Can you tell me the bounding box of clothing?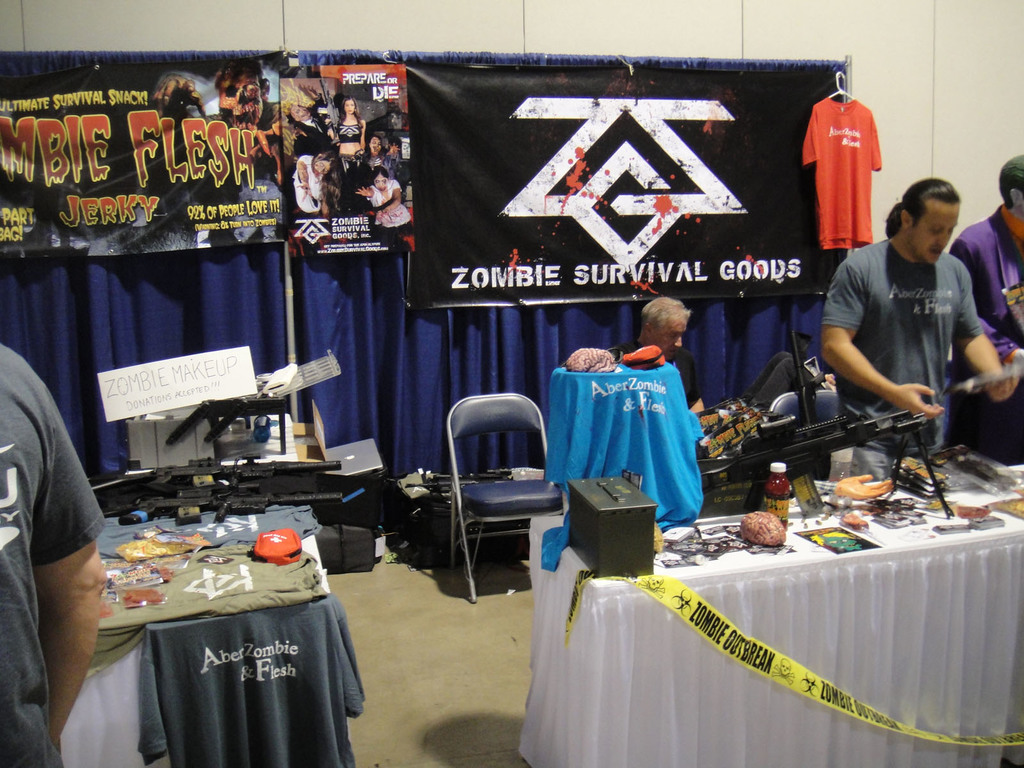
box(0, 340, 106, 767).
